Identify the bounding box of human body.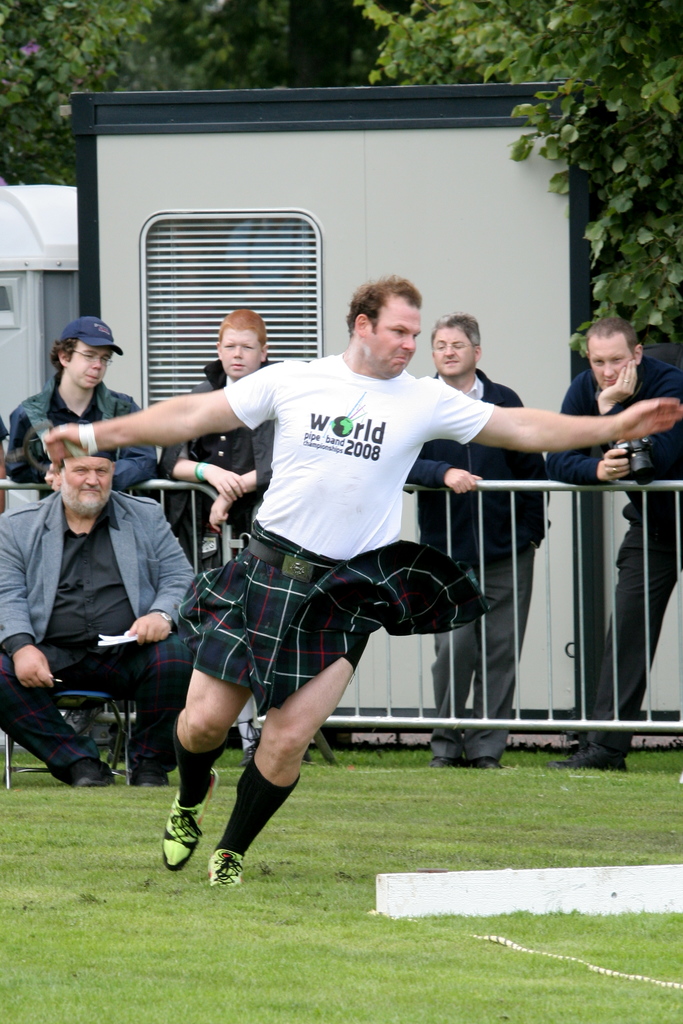
(left=151, top=359, right=277, bottom=751).
